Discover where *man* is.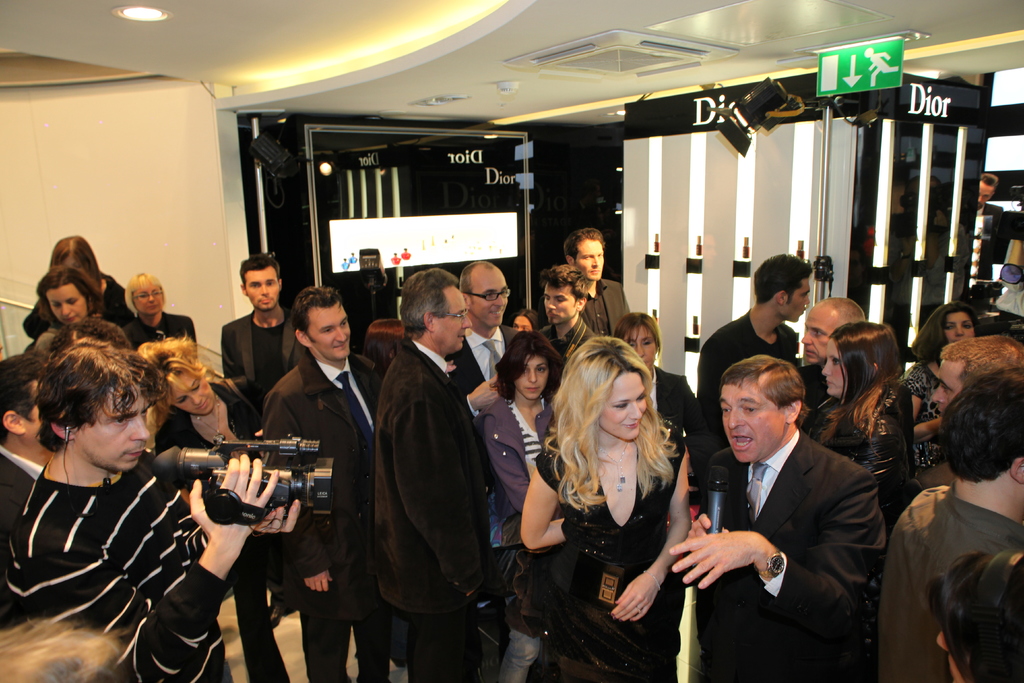
Discovered at region(0, 355, 53, 528).
